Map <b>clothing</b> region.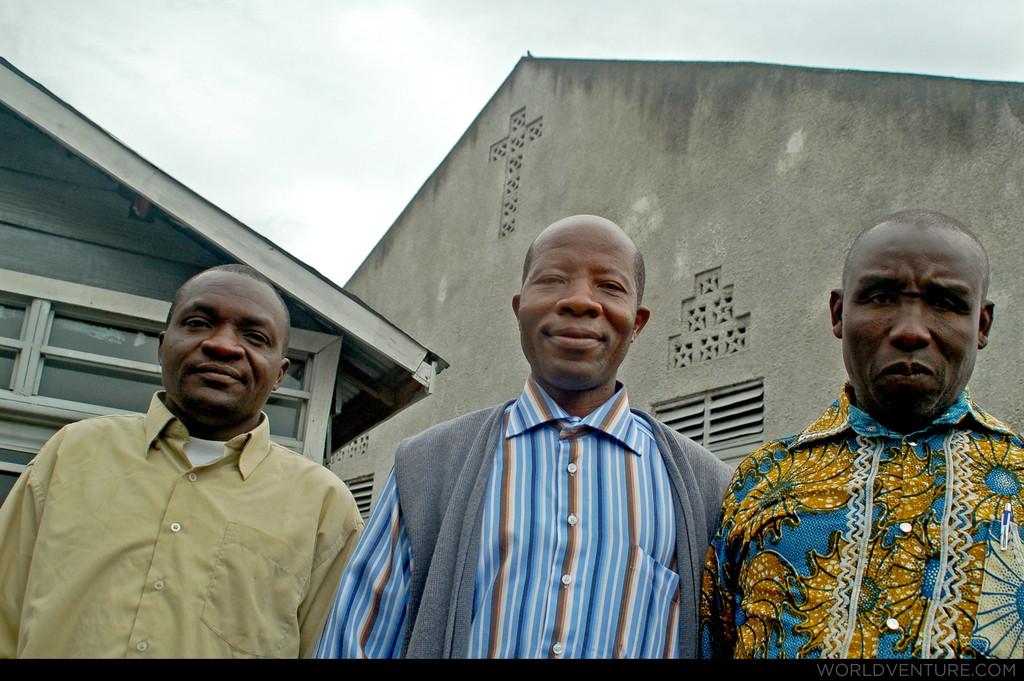
Mapped to BBox(312, 373, 736, 660).
